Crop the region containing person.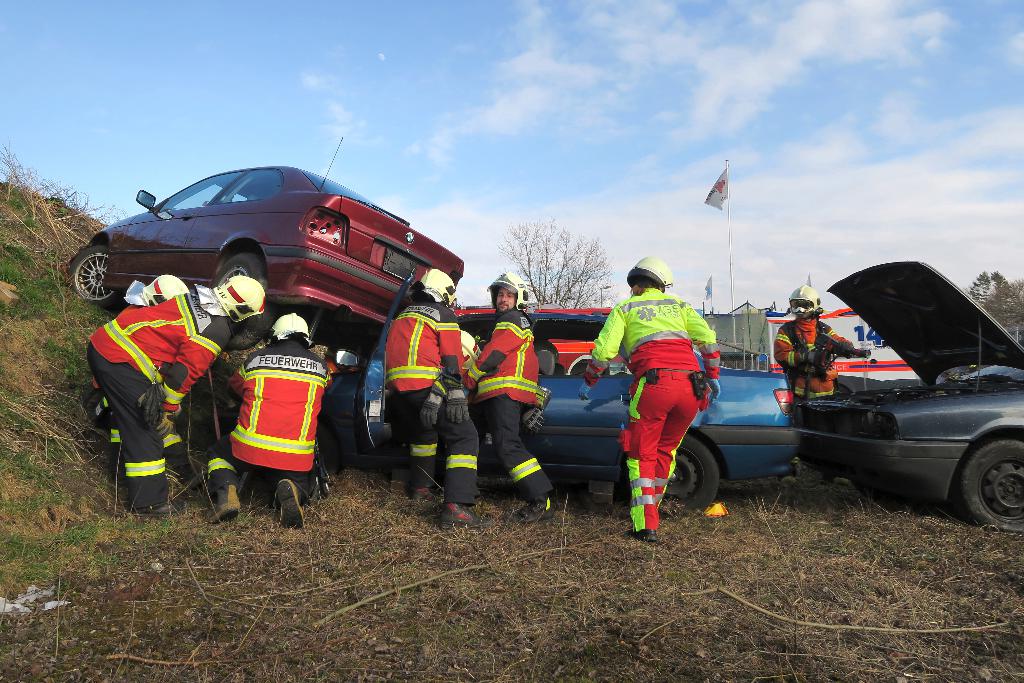
Crop region: locate(611, 245, 723, 530).
